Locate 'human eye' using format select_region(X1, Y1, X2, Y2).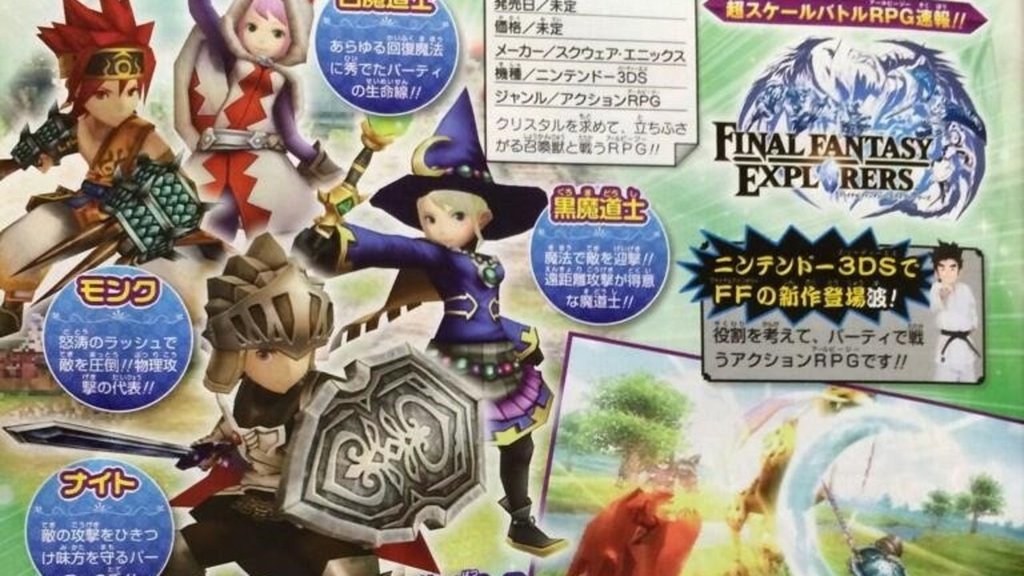
select_region(420, 214, 436, 229).
